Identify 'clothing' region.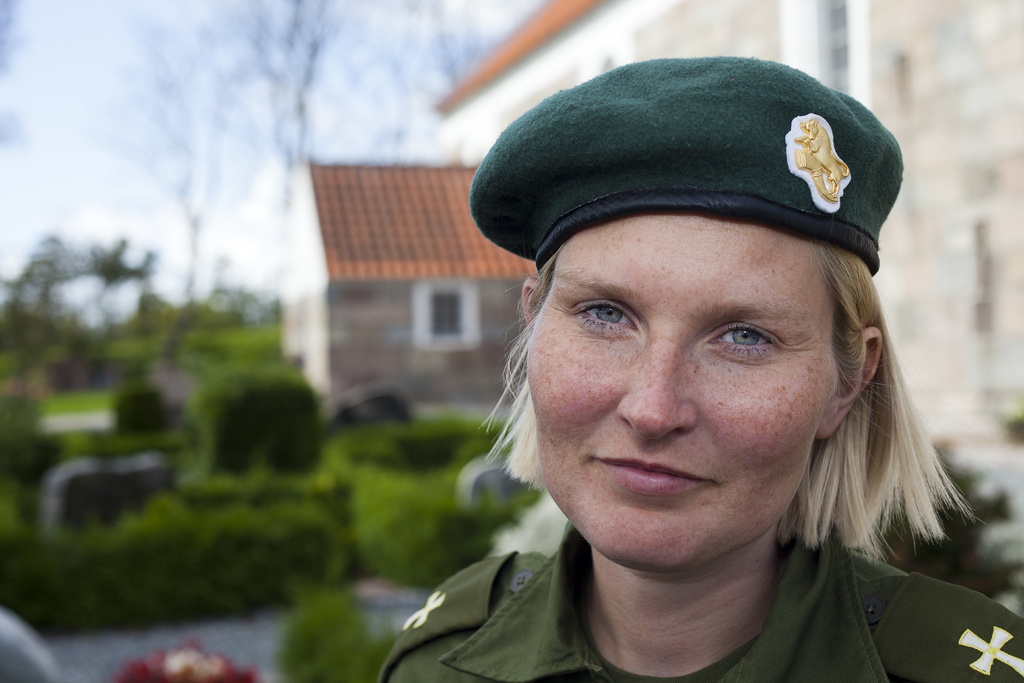
Region: box(361, 450, 965, 682).
